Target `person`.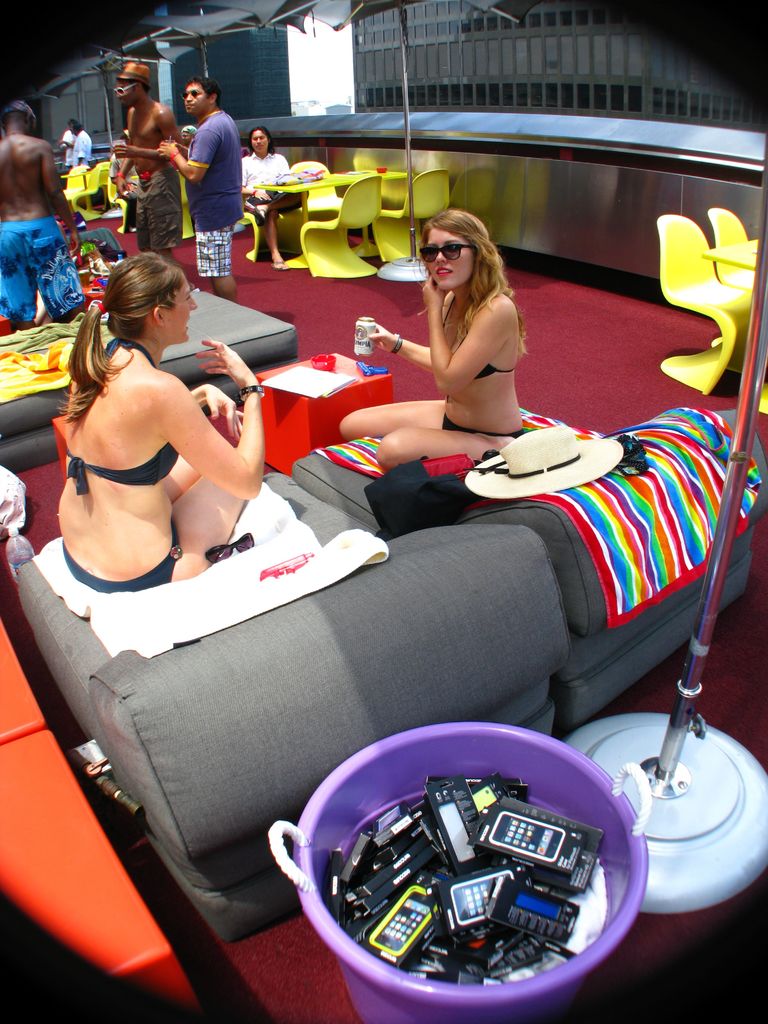
Target region: pyautogui.locateOnScreen(55, 116, 76, 174).
